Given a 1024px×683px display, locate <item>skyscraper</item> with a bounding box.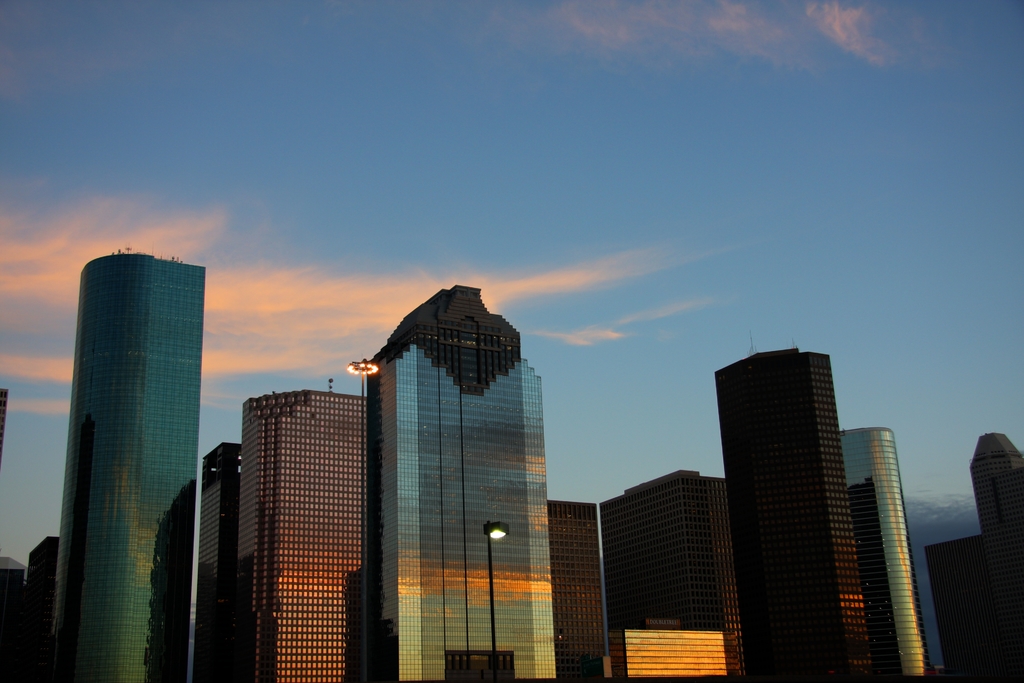
Located: pyautogui.locateOnScreen(925, 434, 1023, 682).
